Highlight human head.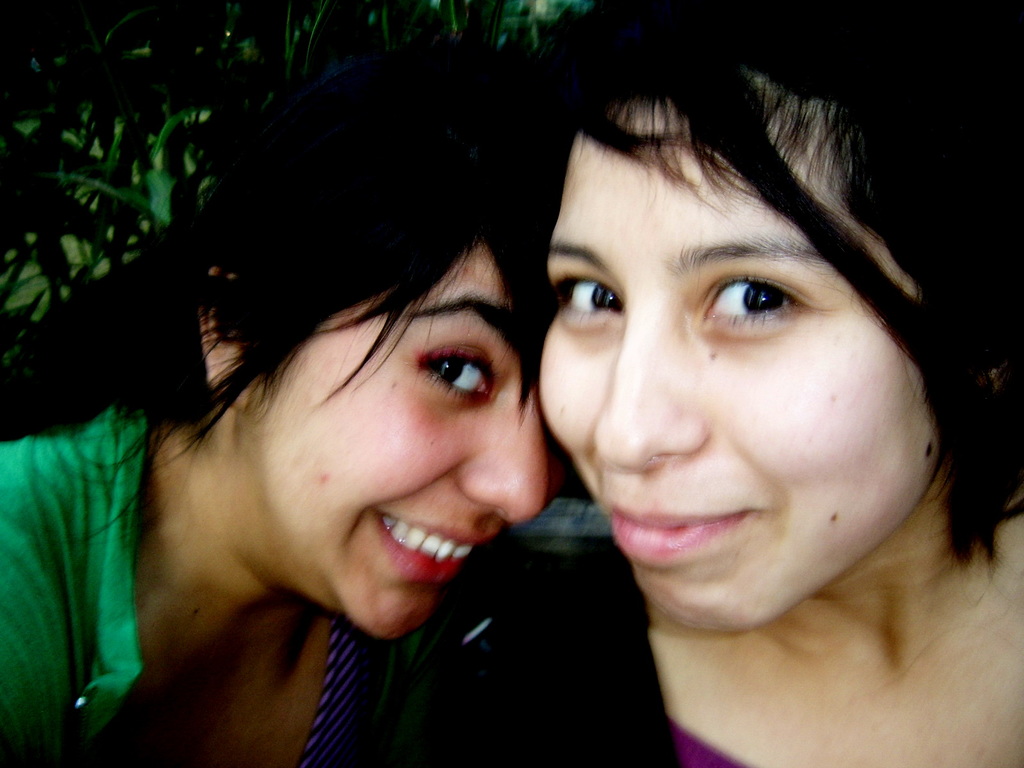
Highlighted region: <bbox>519, 74, 931, 609</bbox>.
